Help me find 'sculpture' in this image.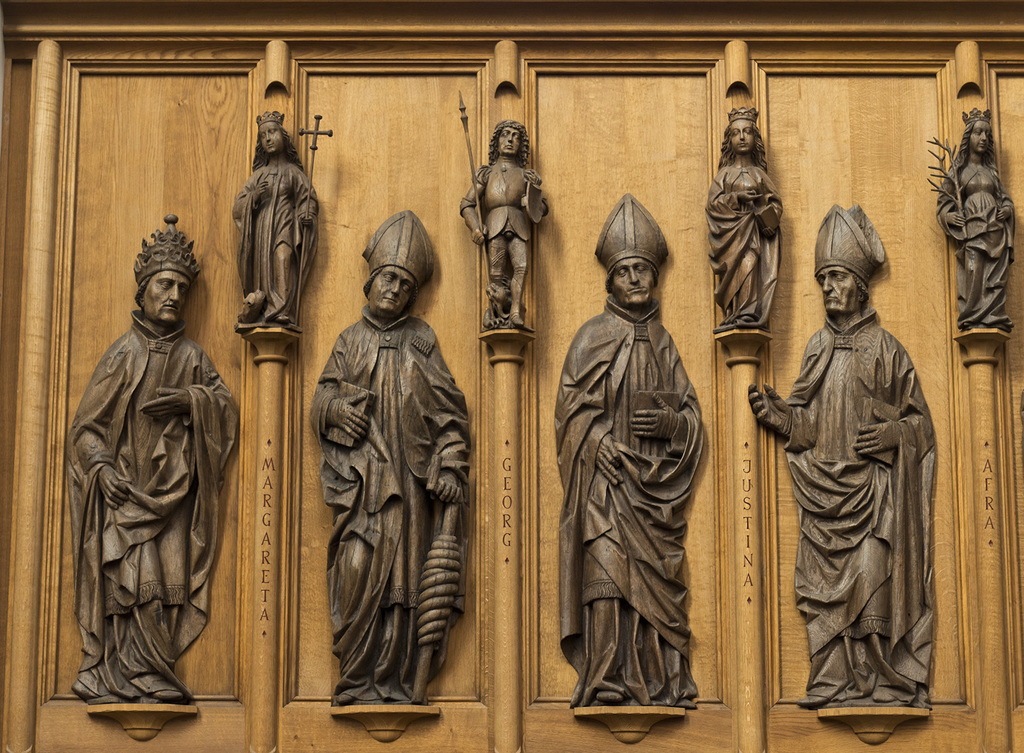
Found it: (227, 106, 339, 329).
